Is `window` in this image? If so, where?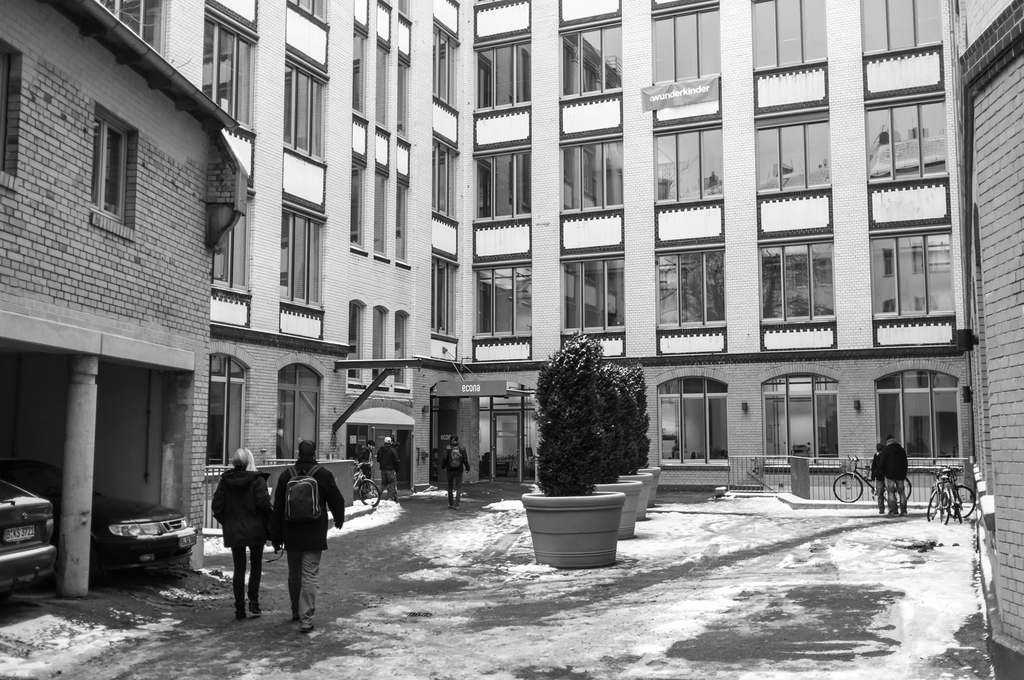
Yes, at (750, 0, 822, 69).
